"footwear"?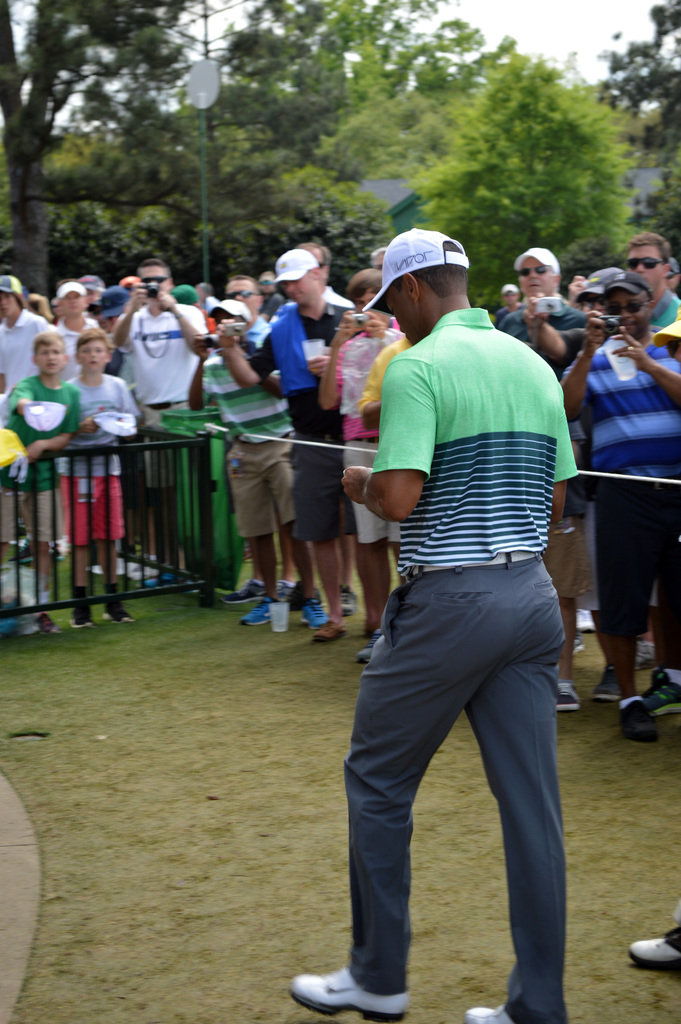
pyautogui.locateOnScreen(69, 603, 95, 631)
